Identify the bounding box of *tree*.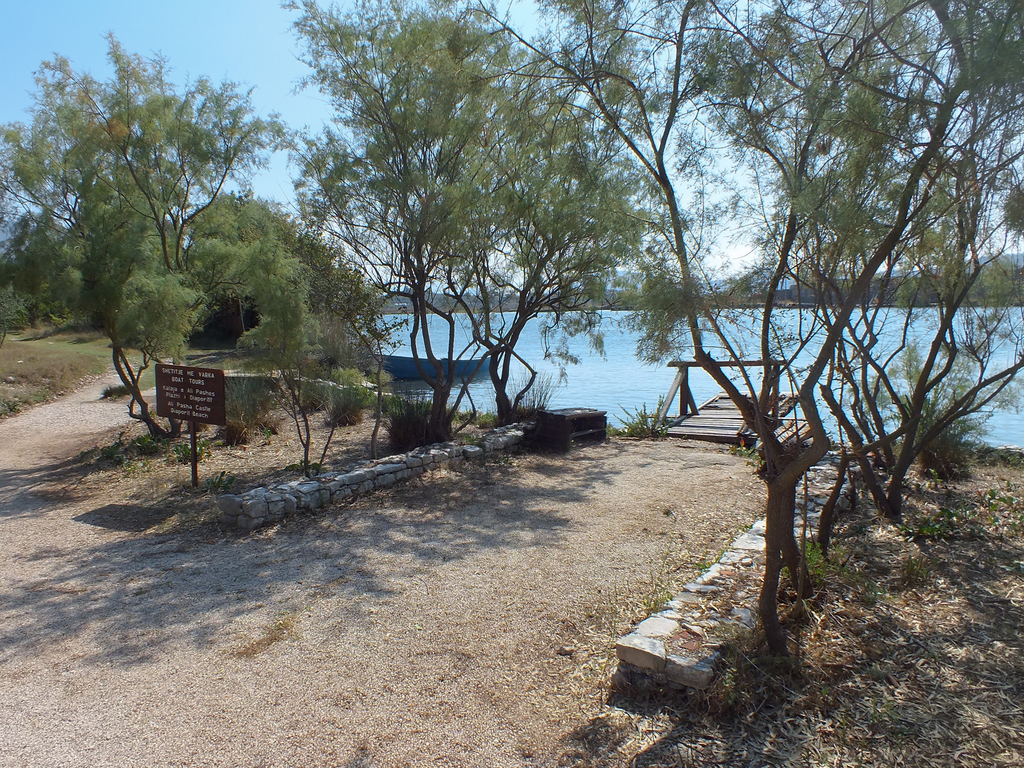
crop(24, 51, 279, 373).
